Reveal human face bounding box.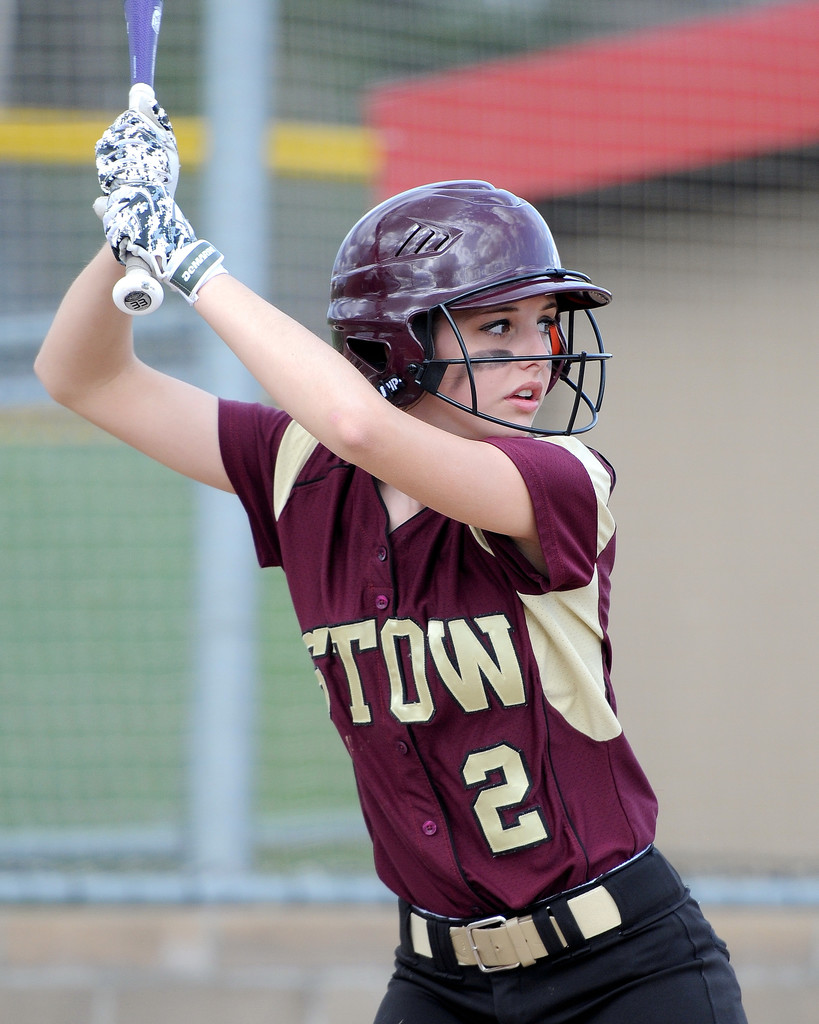
Revealed: locate(428, 294, 553, 435).
